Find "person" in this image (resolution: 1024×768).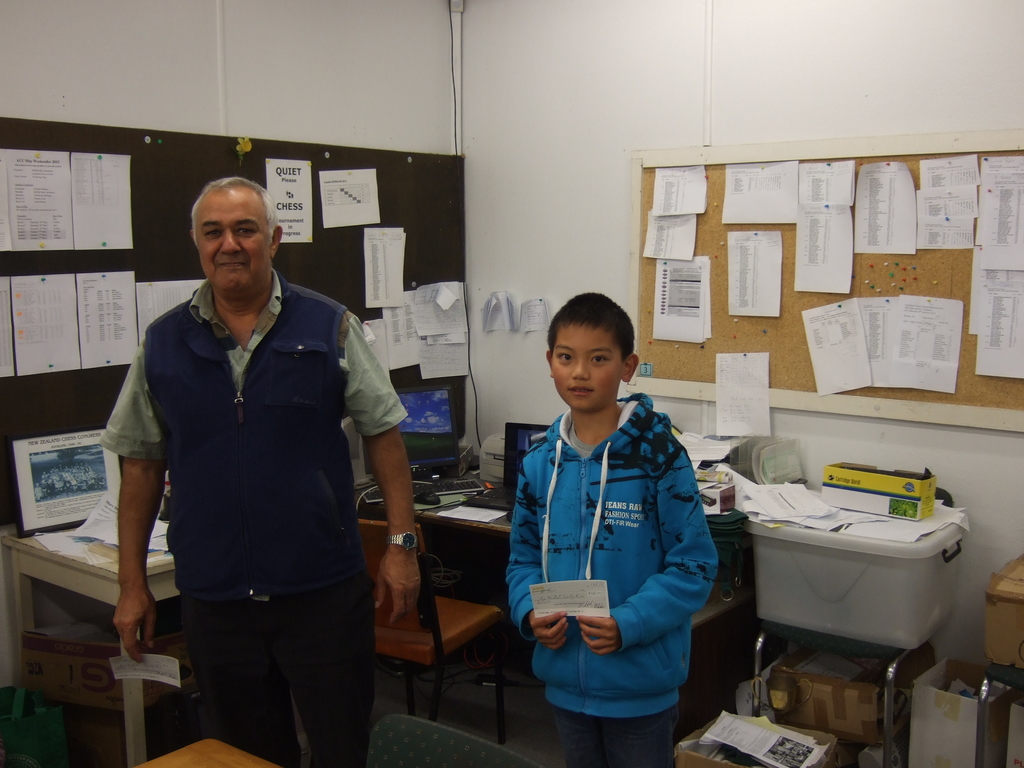
box(111, 172, 422, 767).
